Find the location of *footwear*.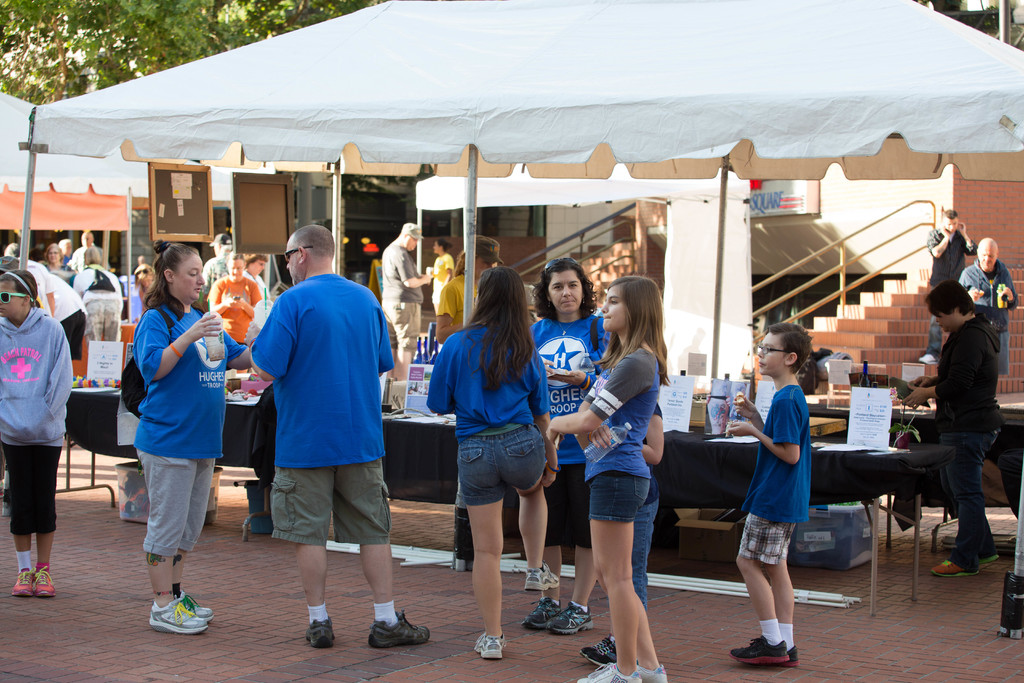
Location: pyautogui.locateOnScreen(181, 592, 214, 620).
